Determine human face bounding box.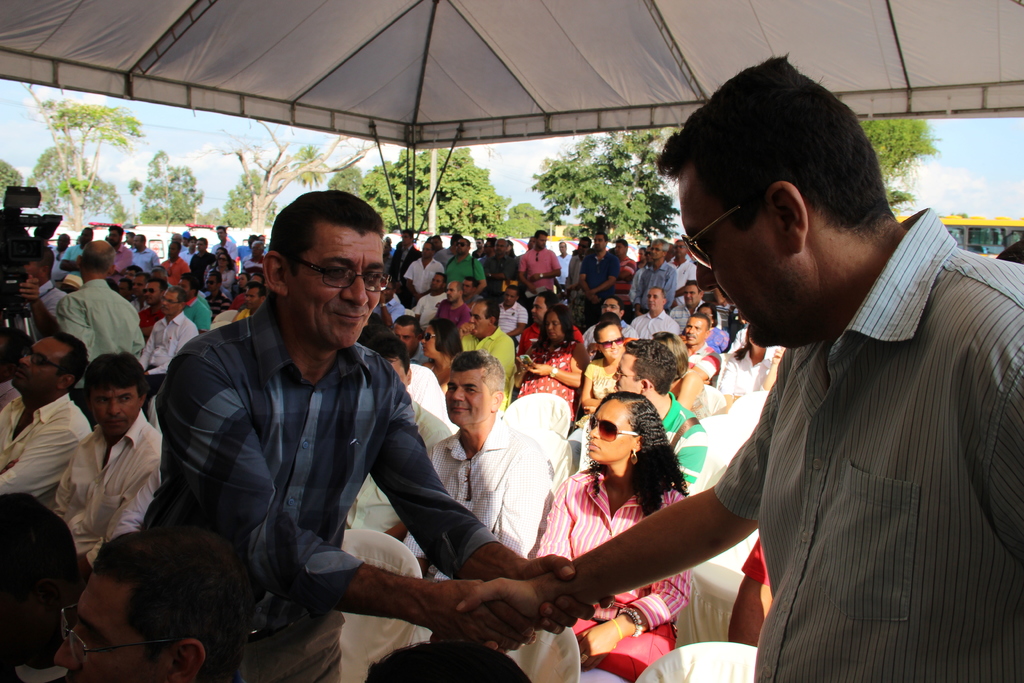
Determined: crop(278, 217, 381, 350).
